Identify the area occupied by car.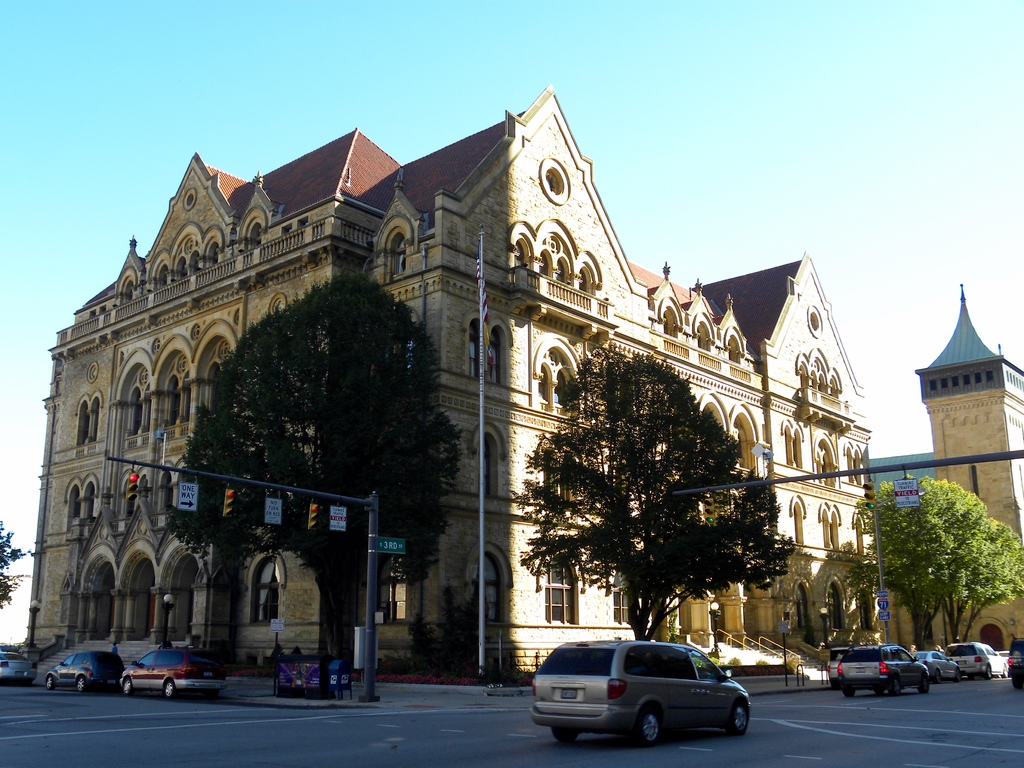
Area: select_region(47, 650, 120, 691).
